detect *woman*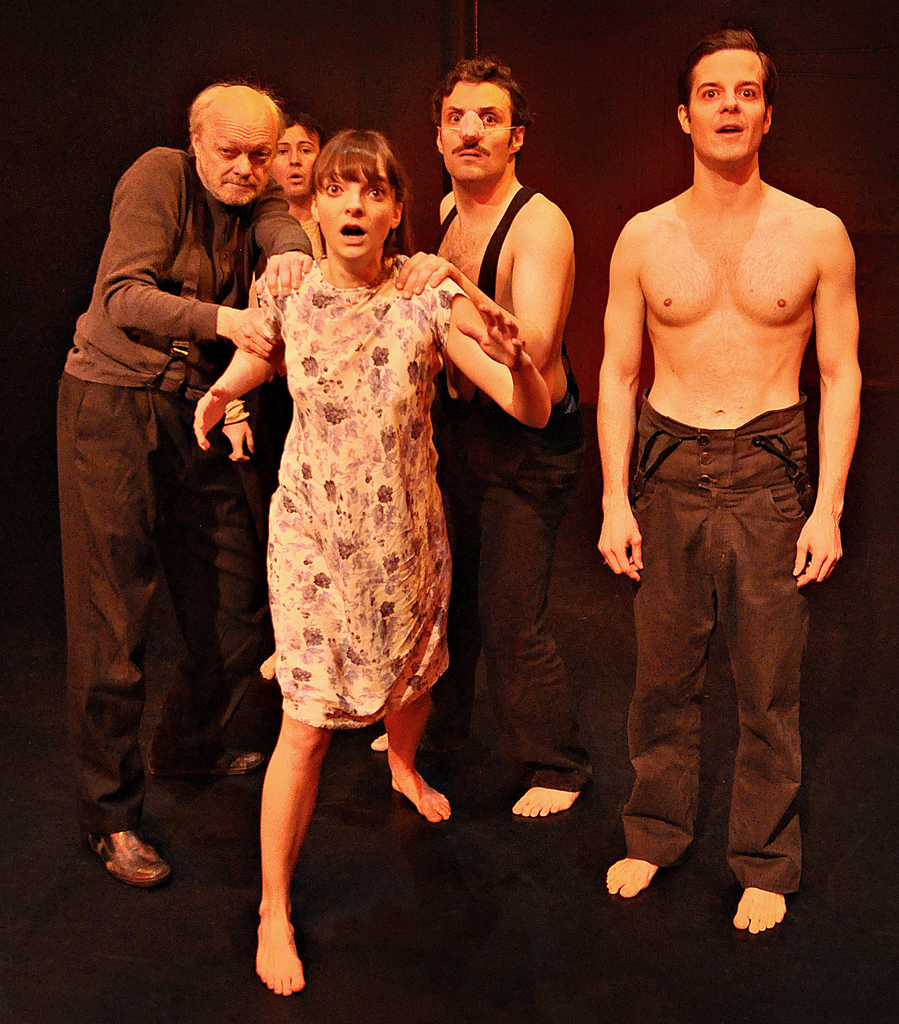
l=258, t=104, r=340, b=263
